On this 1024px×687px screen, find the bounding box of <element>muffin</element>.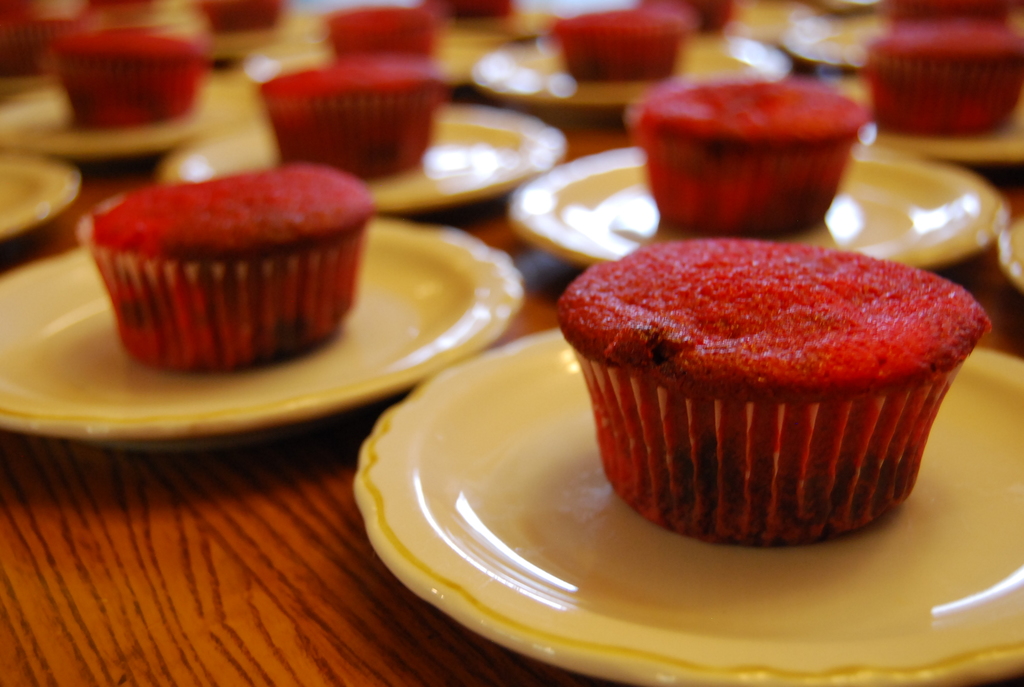
Bounding box: x1=886, y1=0, x2=1020, y2=20.
